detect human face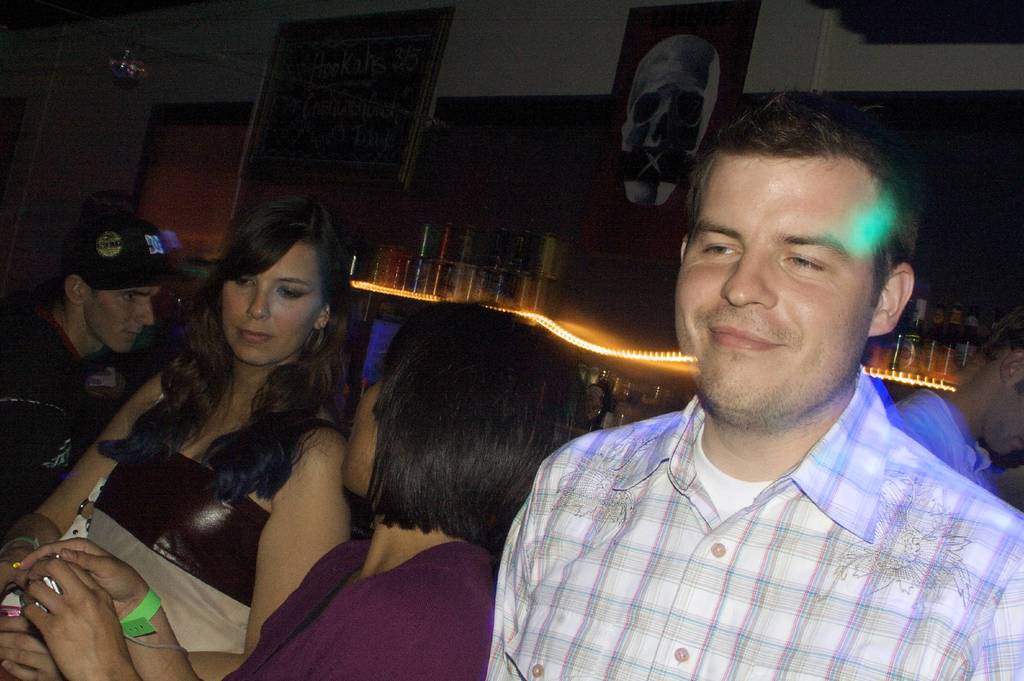
<region>81, 282, 156, 352</region>
